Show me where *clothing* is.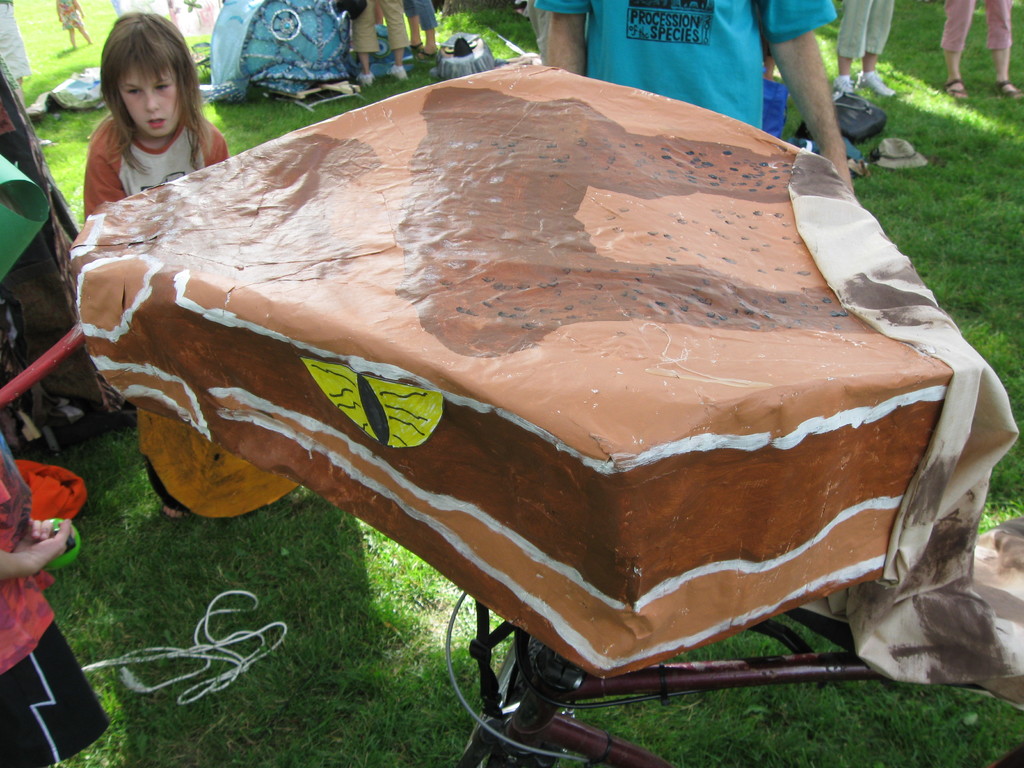
*clothing* is at bbox(349, 0, 411, 54).
